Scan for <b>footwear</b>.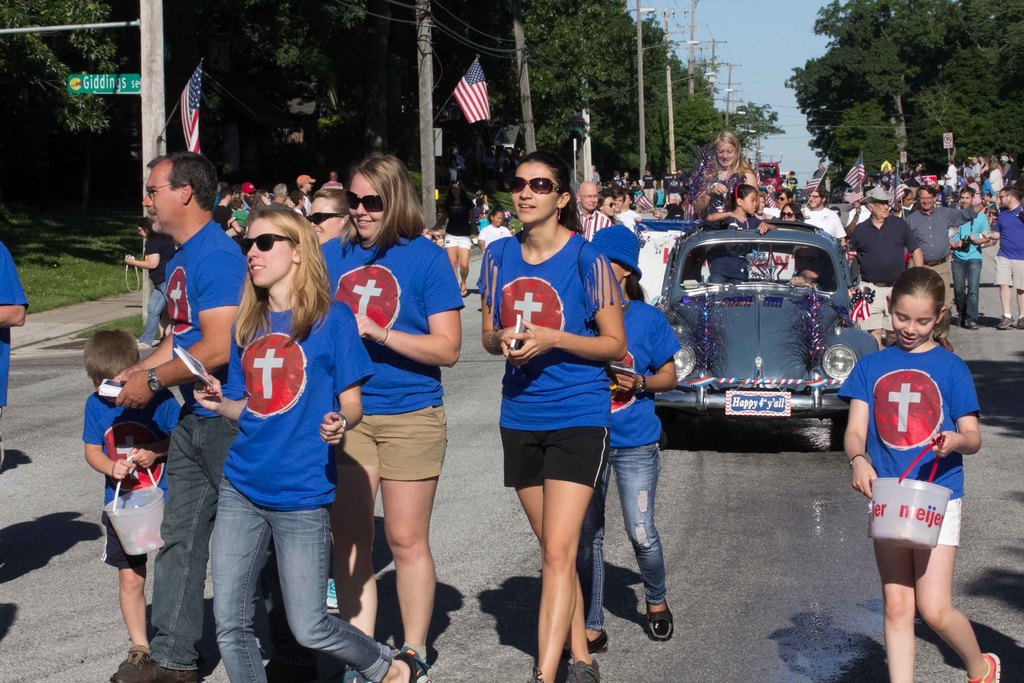
Scan result: <box>398,641,434,682</box>.
